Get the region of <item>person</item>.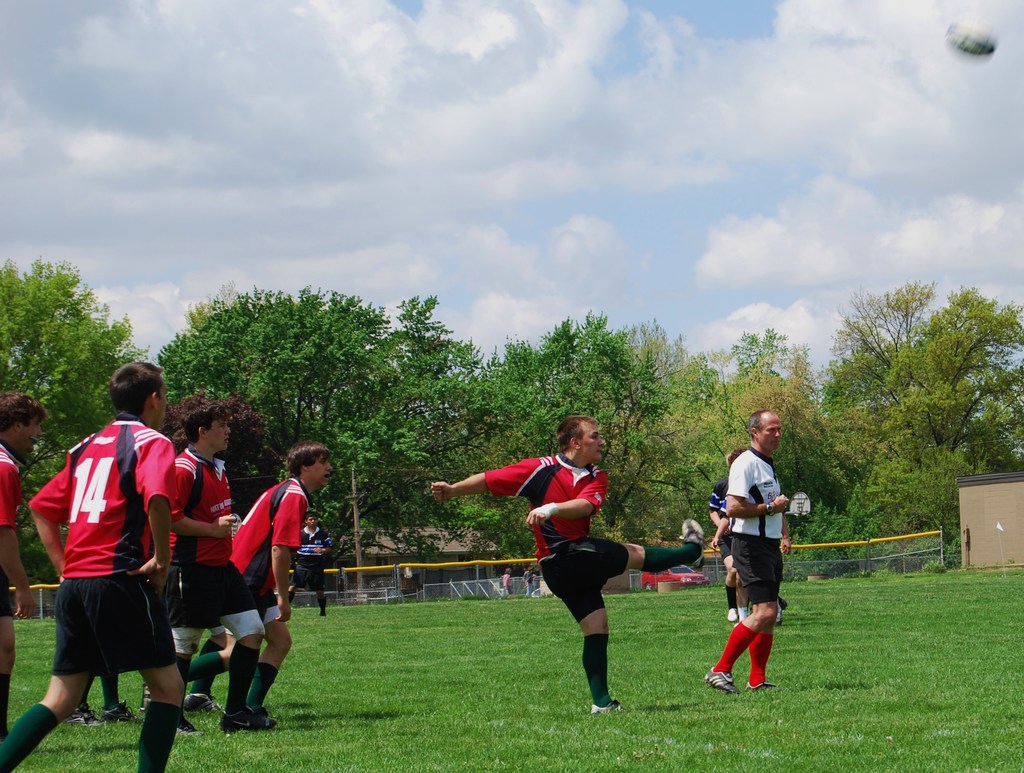
(left=698, top=409, right=793, bottom=693).
